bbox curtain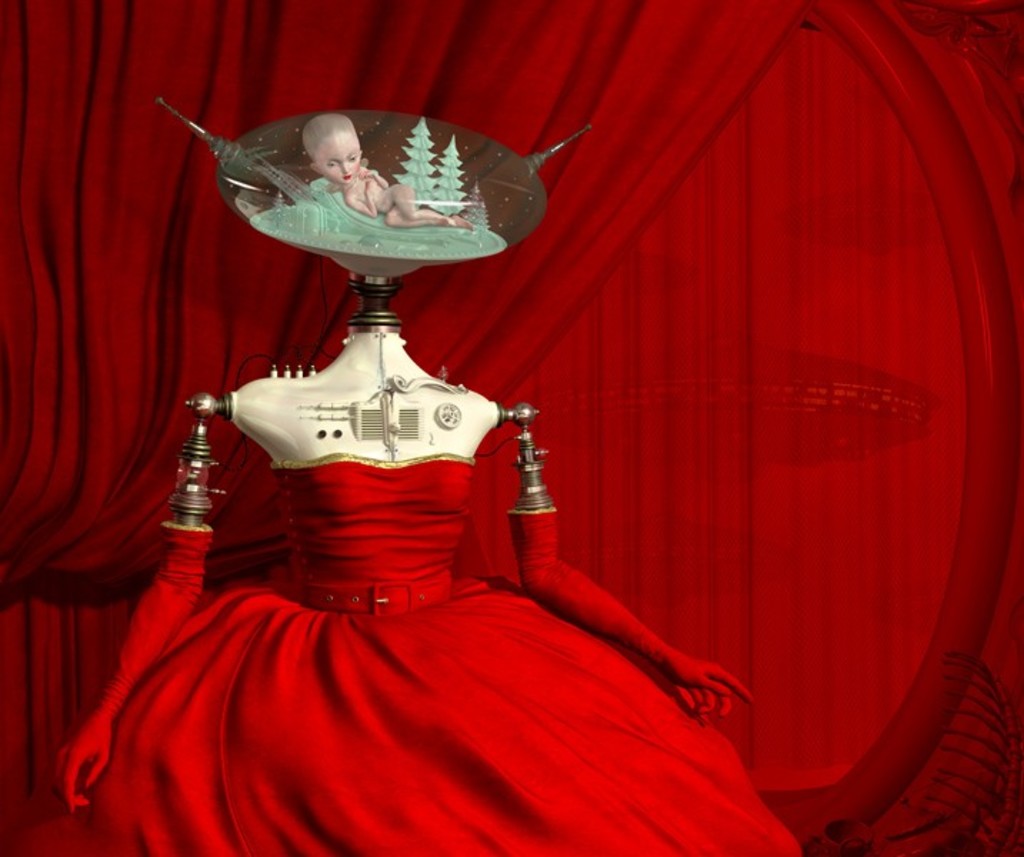
Rect(0, 0, 813, 616)
